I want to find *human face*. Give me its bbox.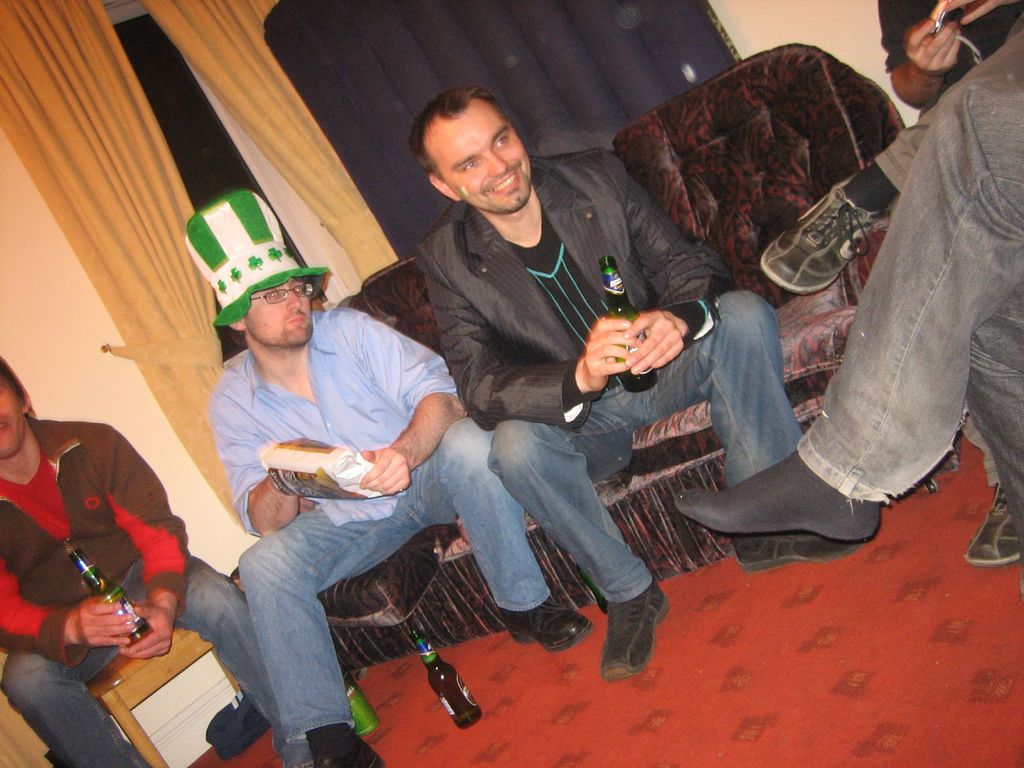
257 282 326 345.
